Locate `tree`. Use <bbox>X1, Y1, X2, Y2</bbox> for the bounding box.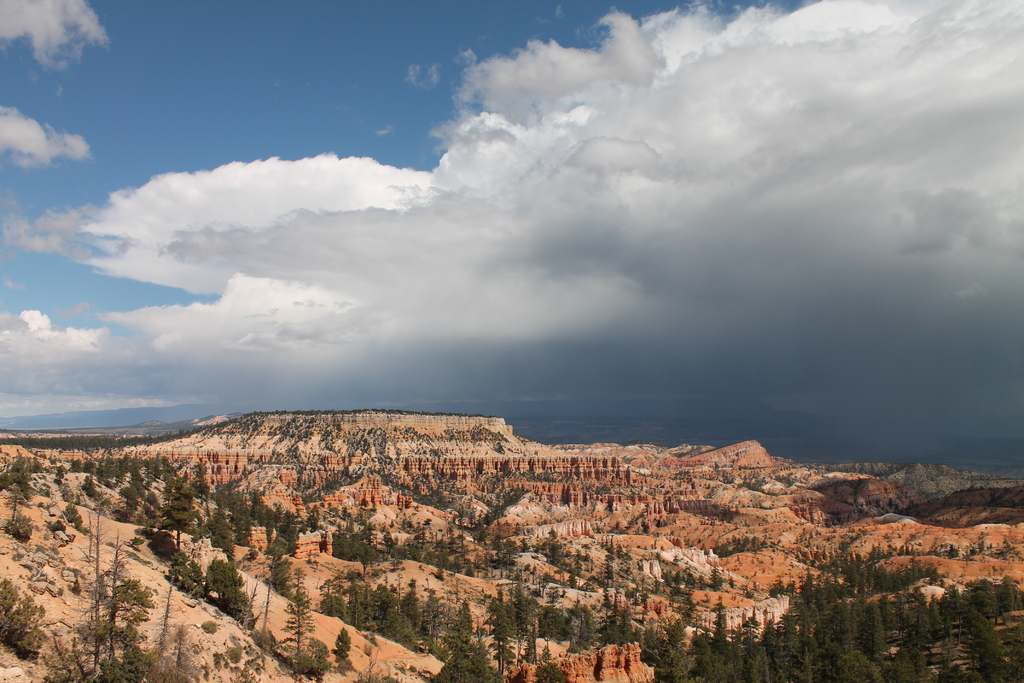
<bbox>330, 525, 381, 564</bbox>.
